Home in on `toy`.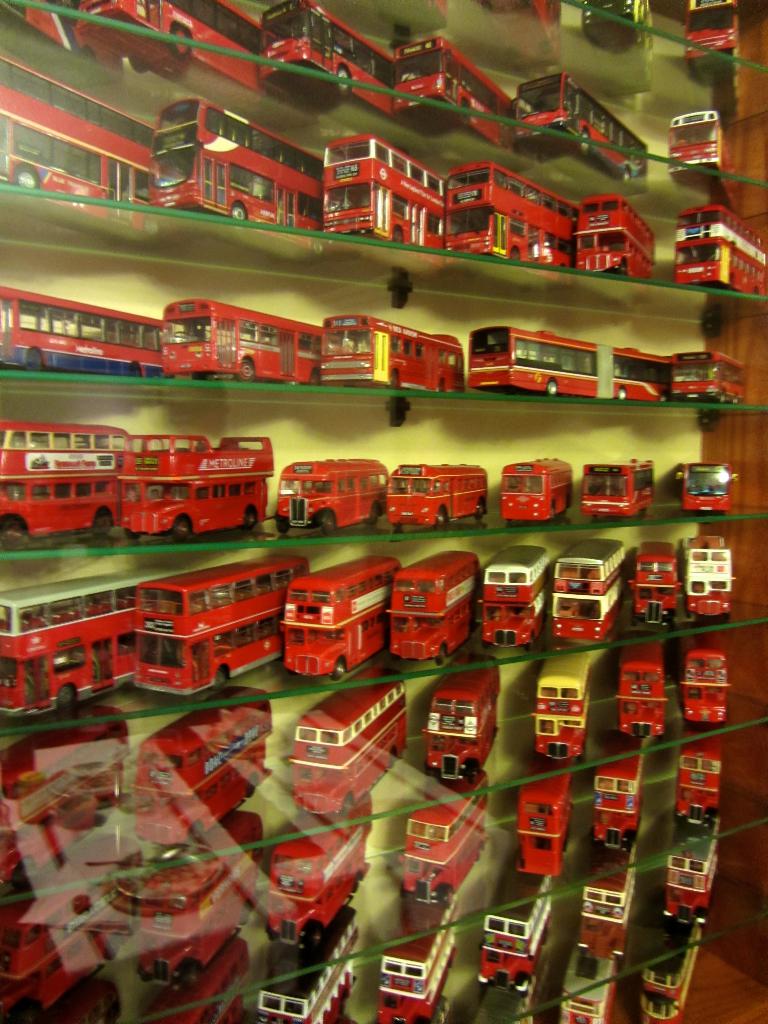
Homed in at <box>677,204,767,301</box>.
